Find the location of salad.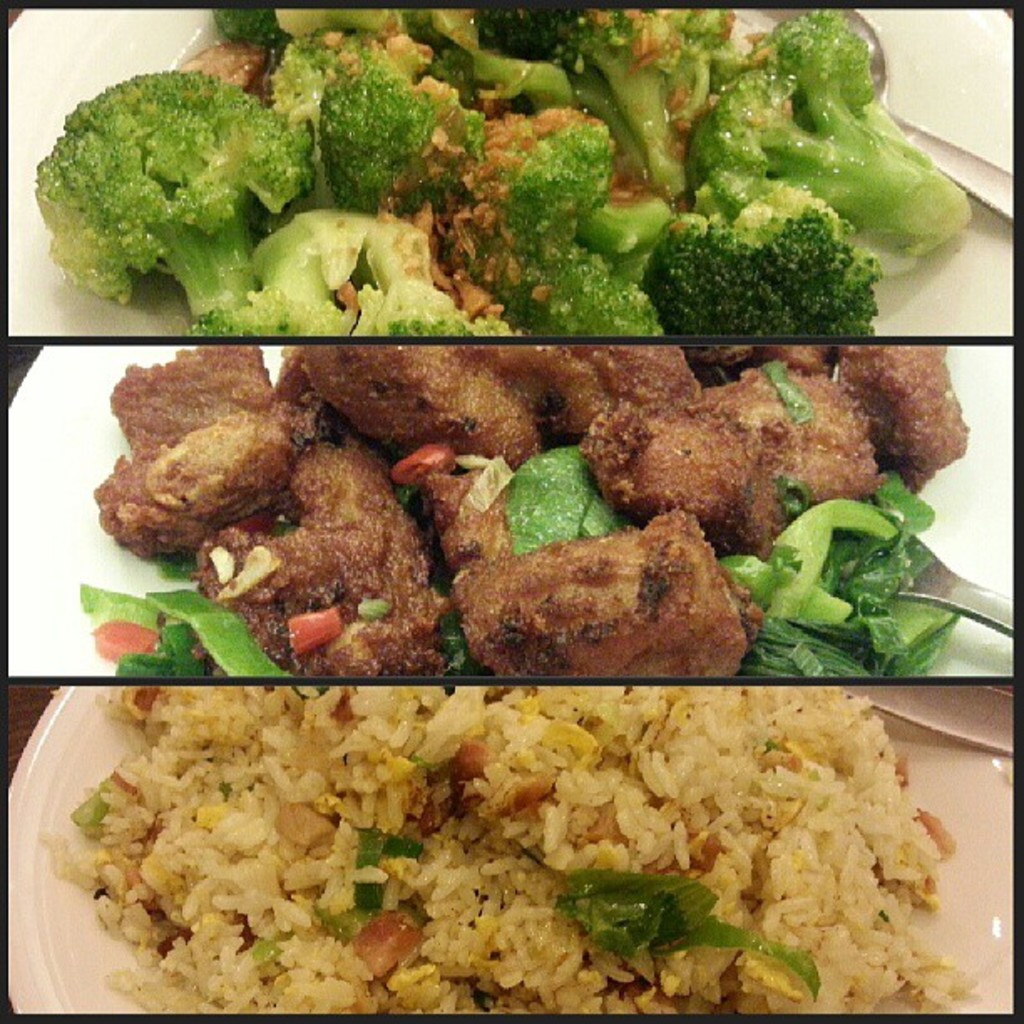
Location: left=57, top=333, right=1017, bottom=676.
